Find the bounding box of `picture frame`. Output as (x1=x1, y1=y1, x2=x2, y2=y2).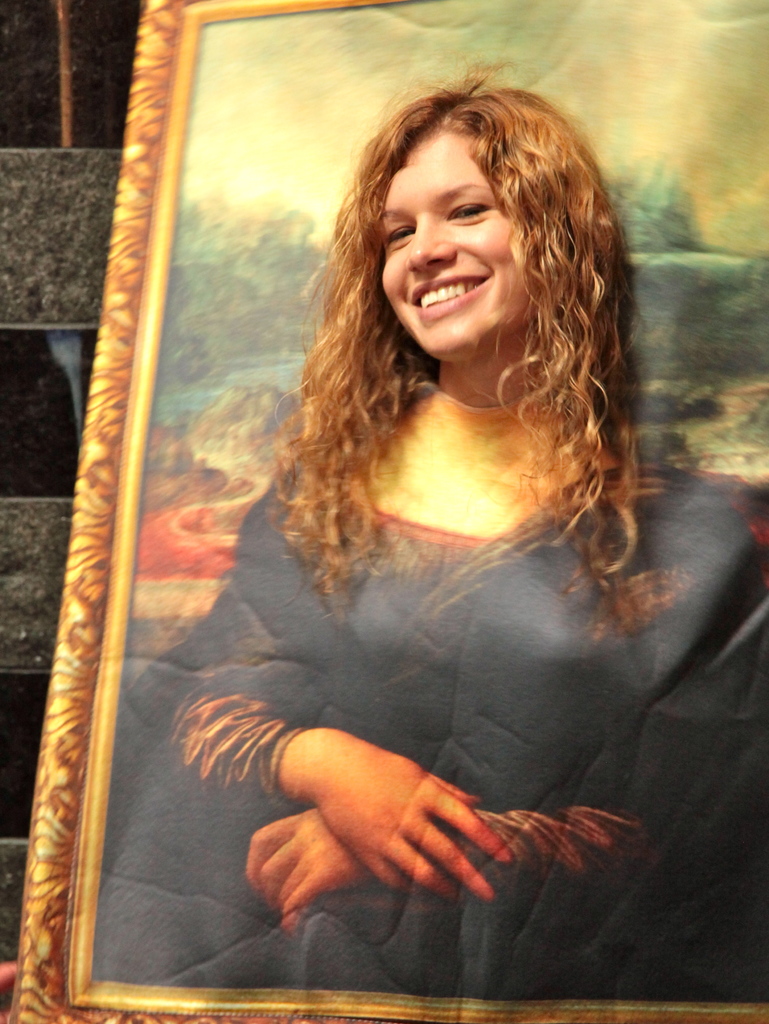
(x1=2, y1=0, x2=768, y2=1023).
